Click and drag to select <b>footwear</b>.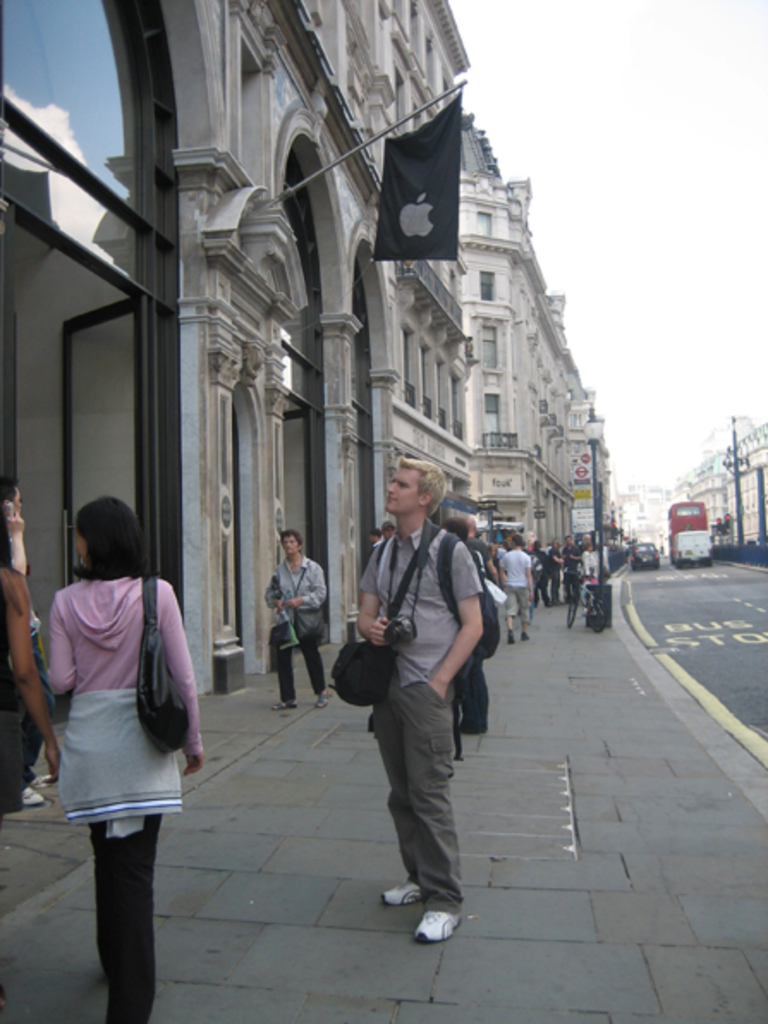
Selection: 503,631,512,644.
